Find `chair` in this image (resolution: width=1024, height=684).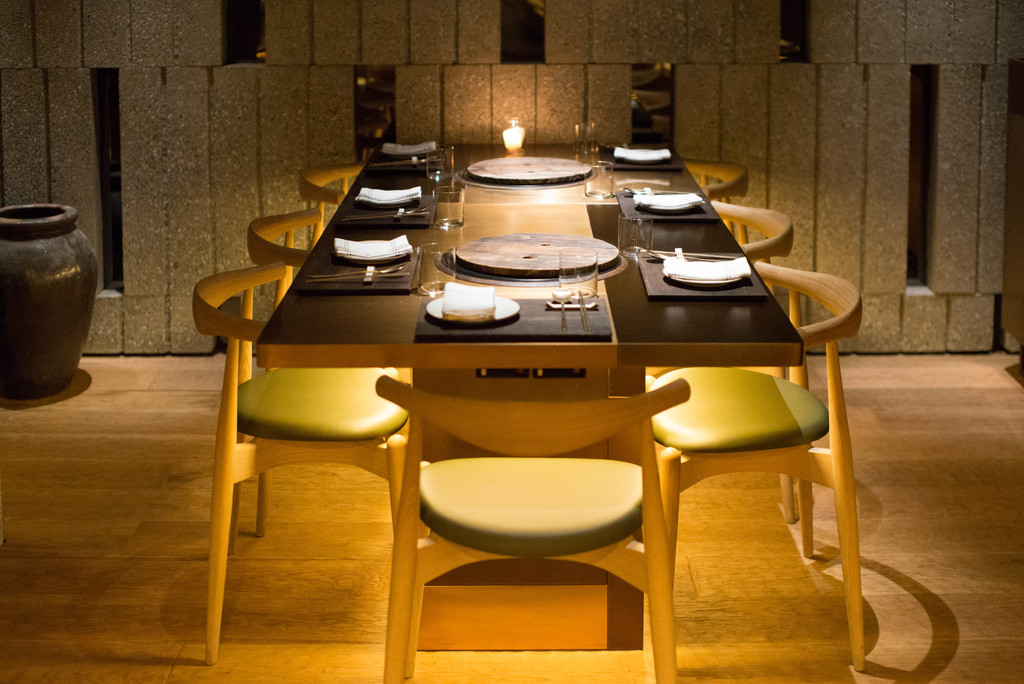
294 160 362 247.
